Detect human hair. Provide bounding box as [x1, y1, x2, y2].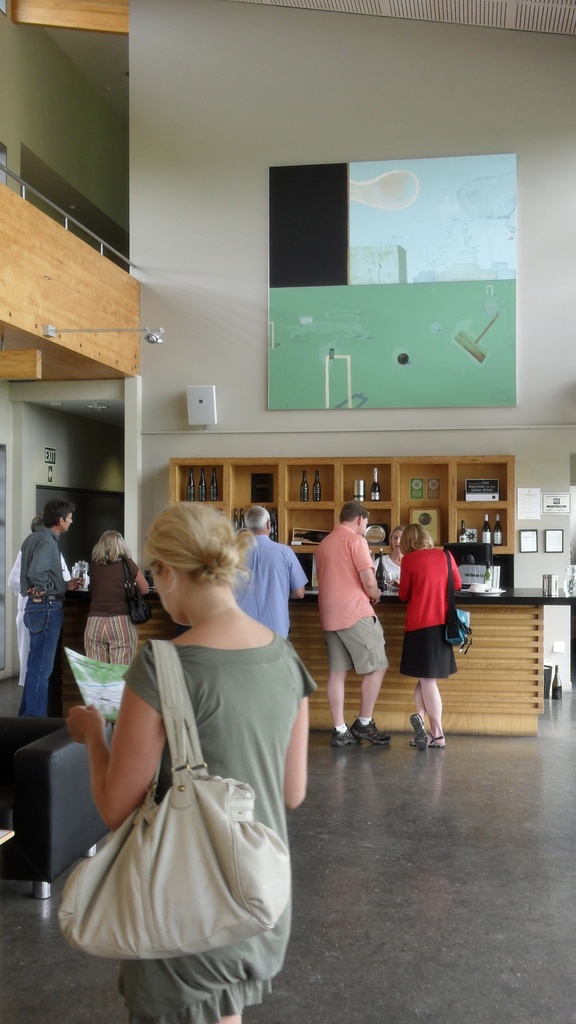
[92, 531, 123, 557].
